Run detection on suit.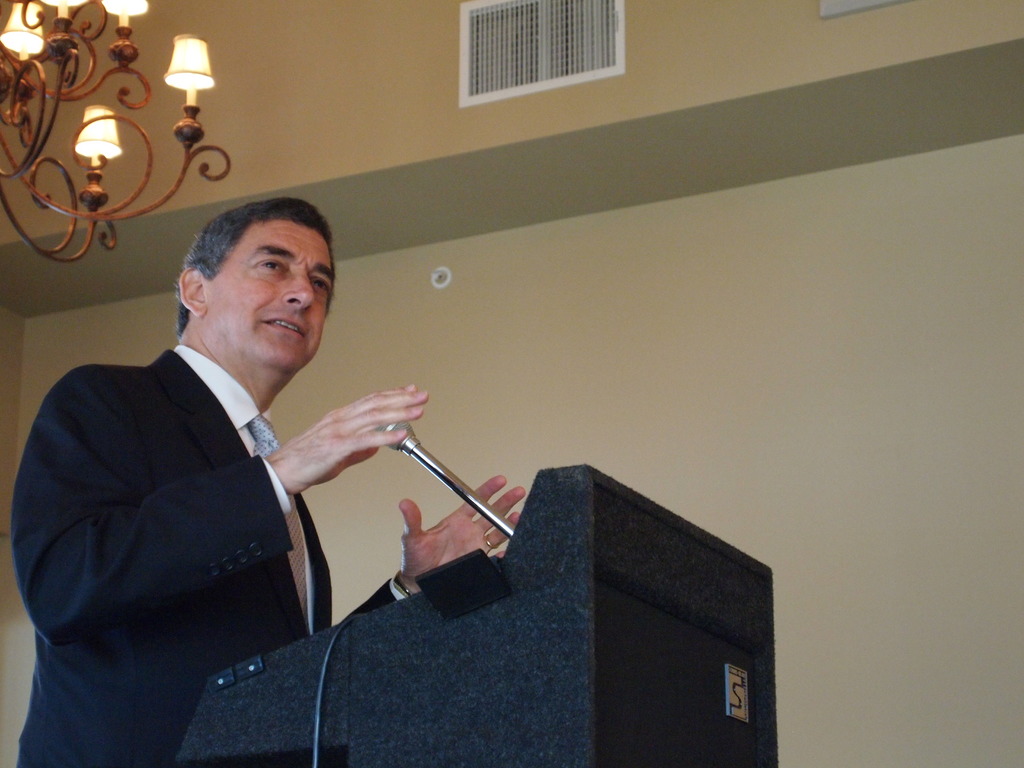
Result: [left=0, top=337, right=347, bottom=767].
